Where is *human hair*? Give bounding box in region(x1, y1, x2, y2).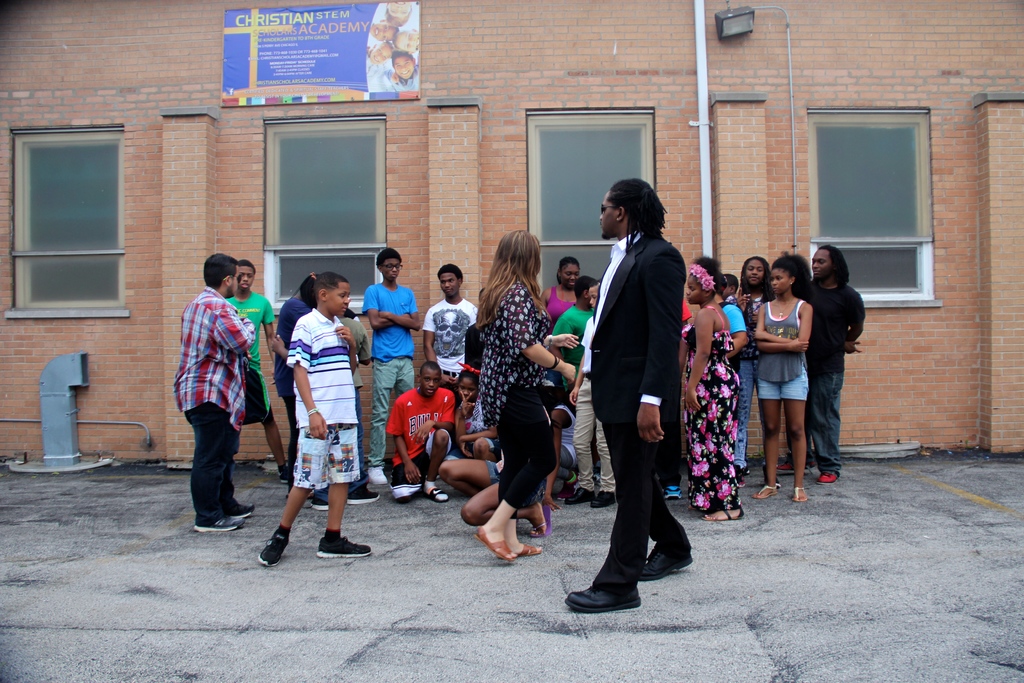
region(376, 248, 403, 267).
